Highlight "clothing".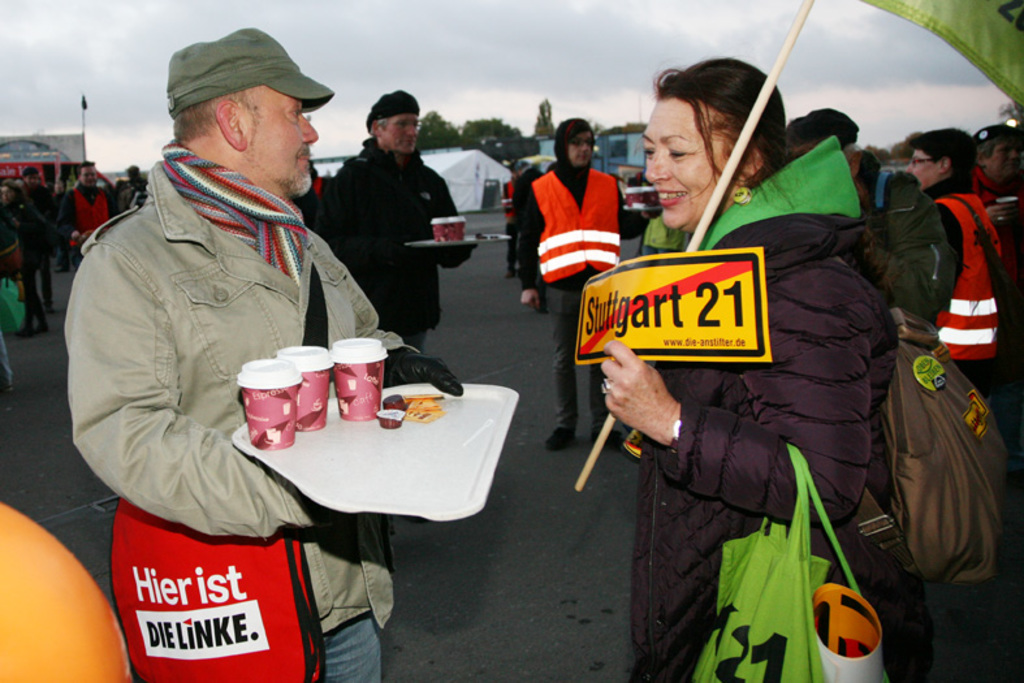
Highlighted region: x1=930 y1=174 x2=997 y2=402.
